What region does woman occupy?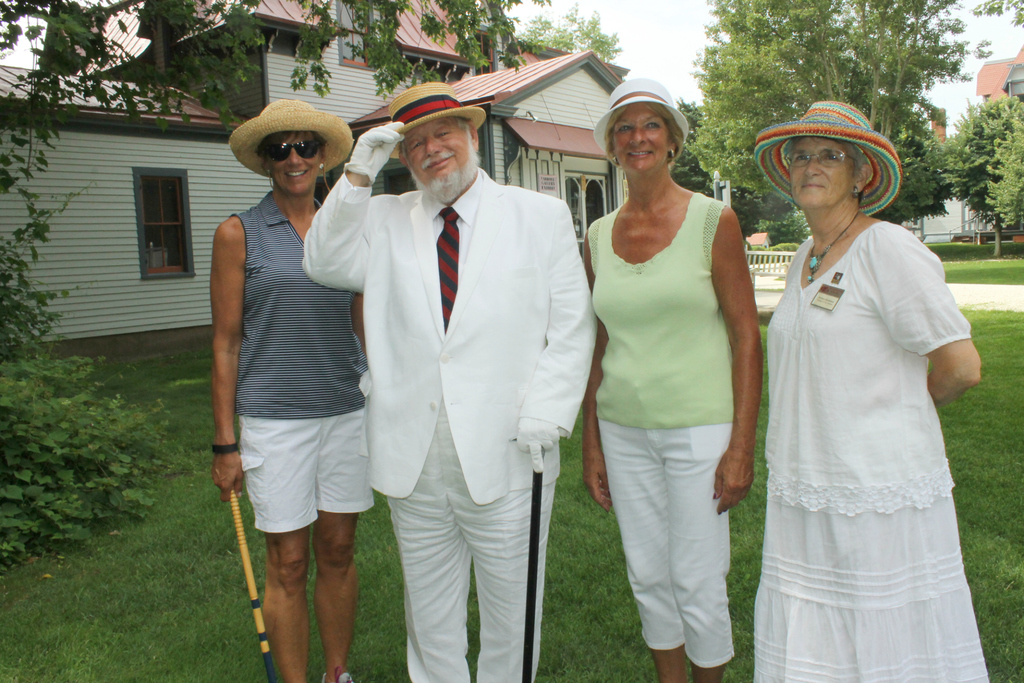
[x1=578, y1=79, x2=767, y2=682].
